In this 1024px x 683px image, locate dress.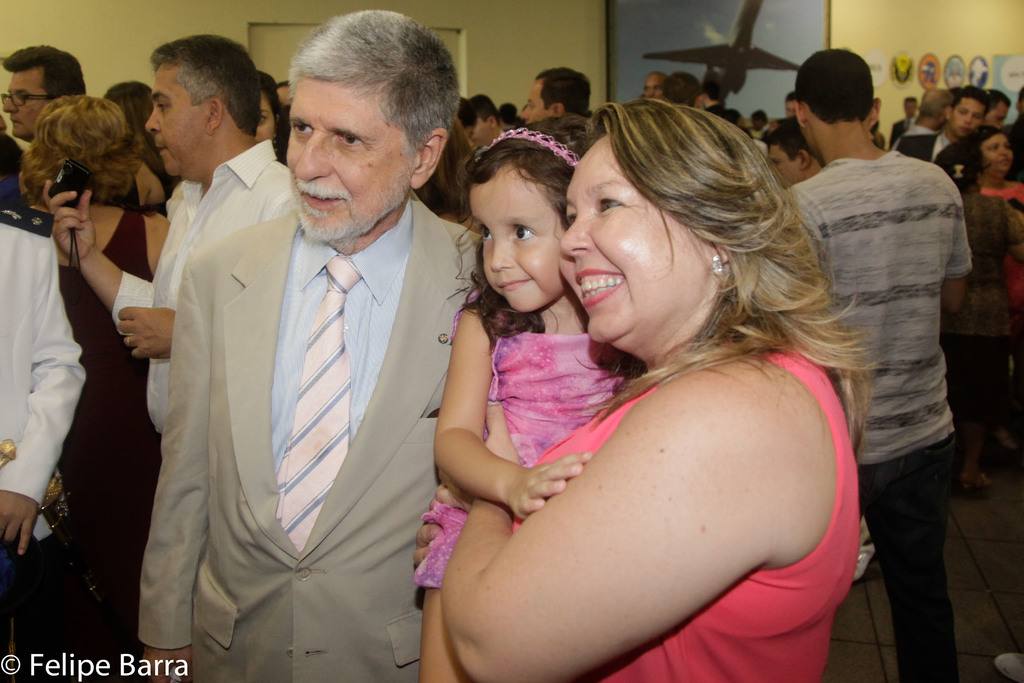
Bounding box: box=[60, 204, 160, 613].
